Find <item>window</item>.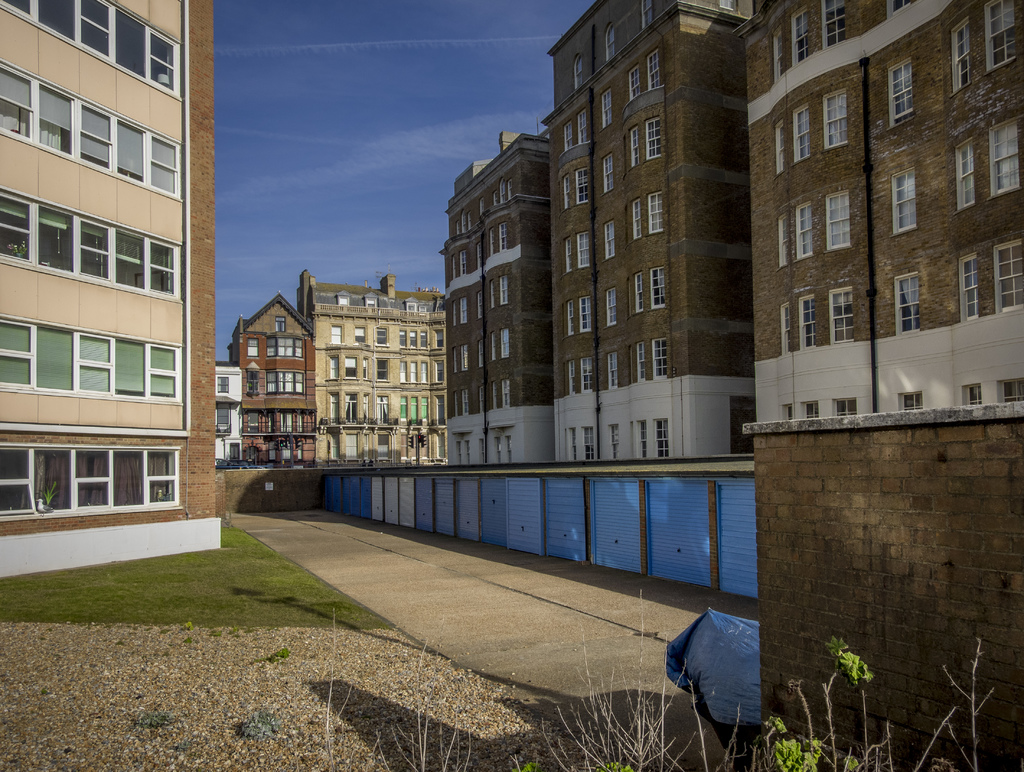
<bbox>330, 435, 337, 460</bbox>.
